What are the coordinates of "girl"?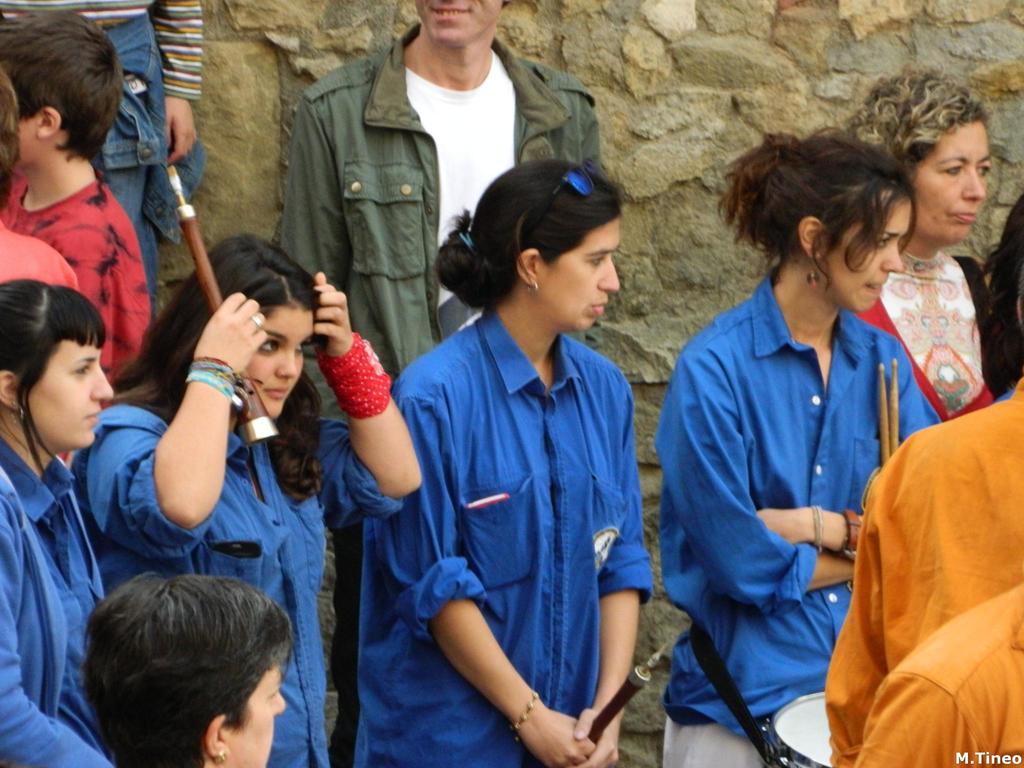
crop(355, 156, 653, 767).
